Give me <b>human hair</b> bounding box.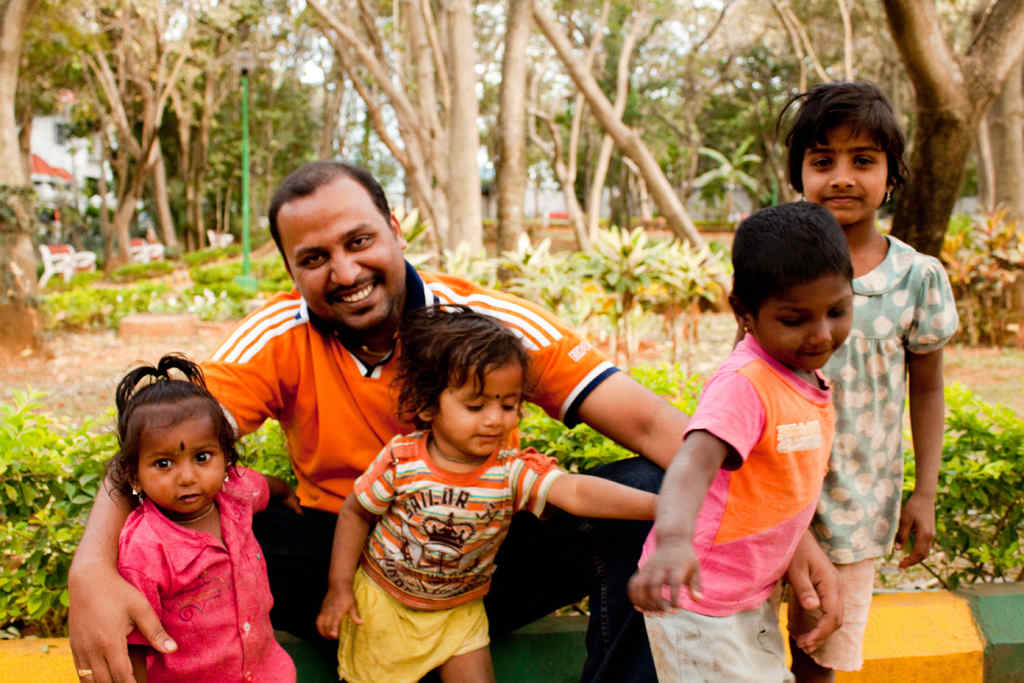
detection(728, 199, 856, 325).
